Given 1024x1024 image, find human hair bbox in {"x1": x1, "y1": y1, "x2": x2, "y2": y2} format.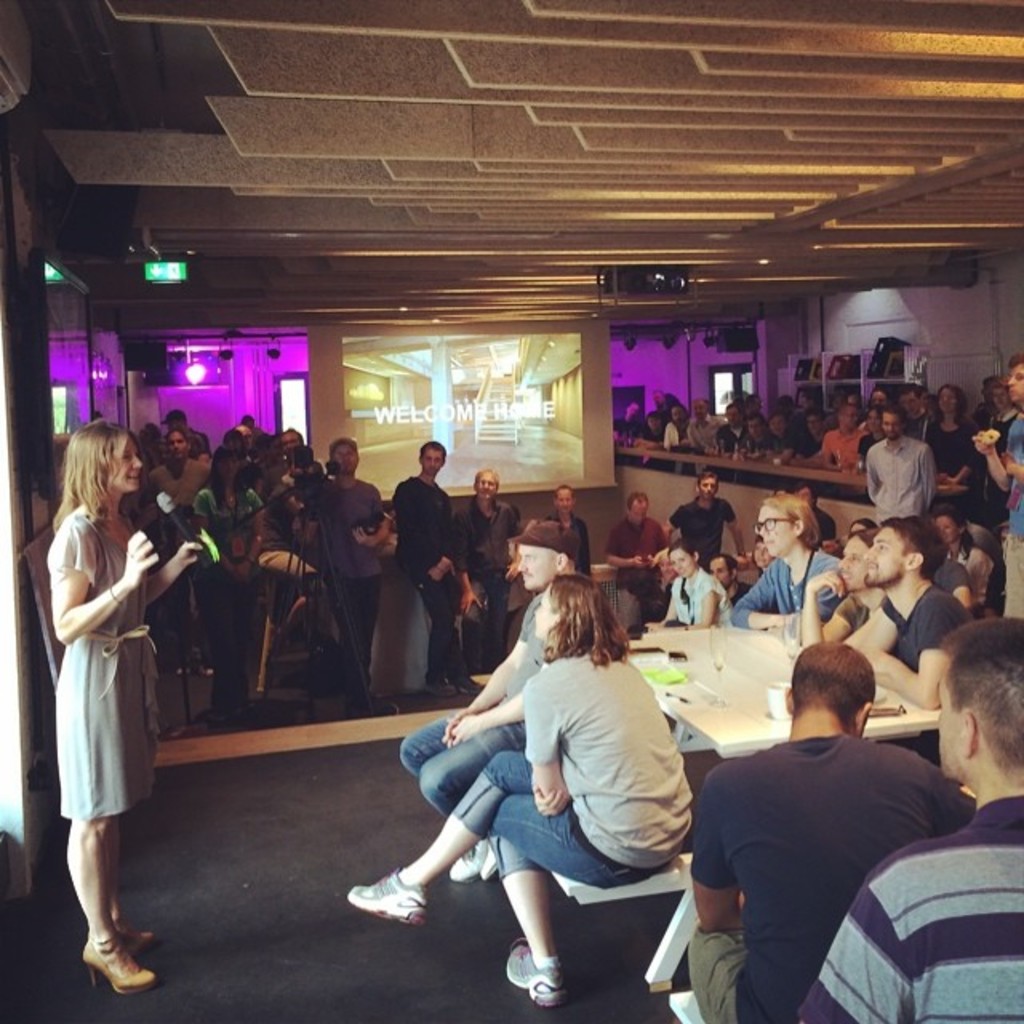
{"x1": 851, "y1": 515, "x2": 877, "y2": 531}.
